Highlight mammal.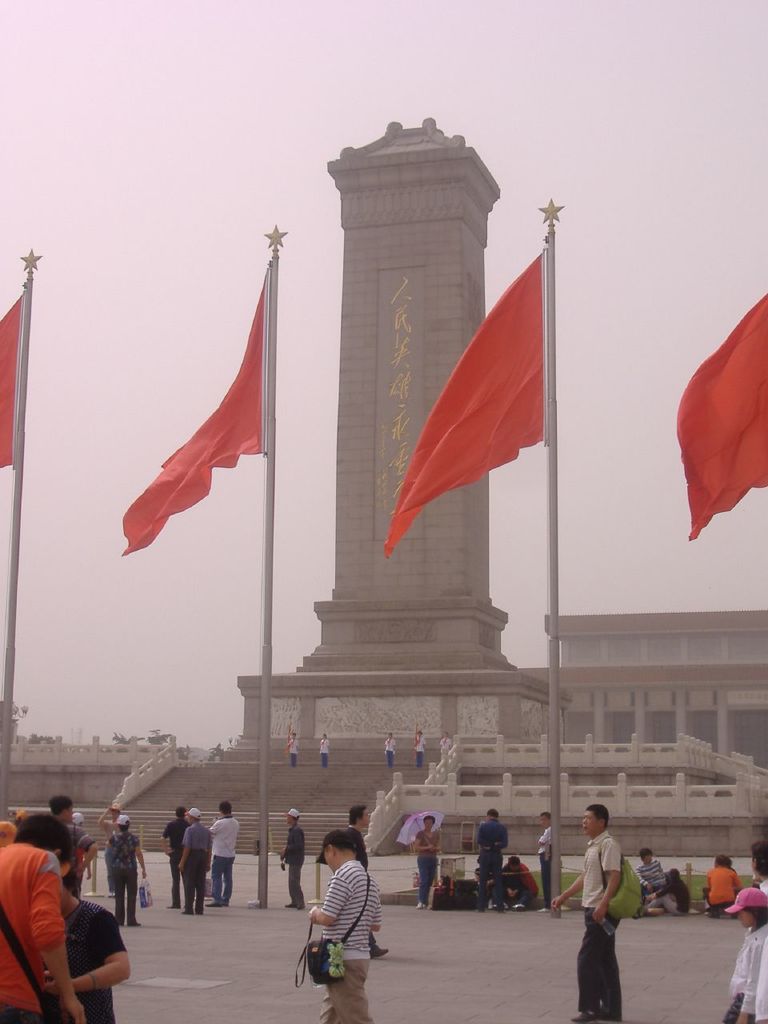
Highlighted region: rect(50, 798, 93, 894).
